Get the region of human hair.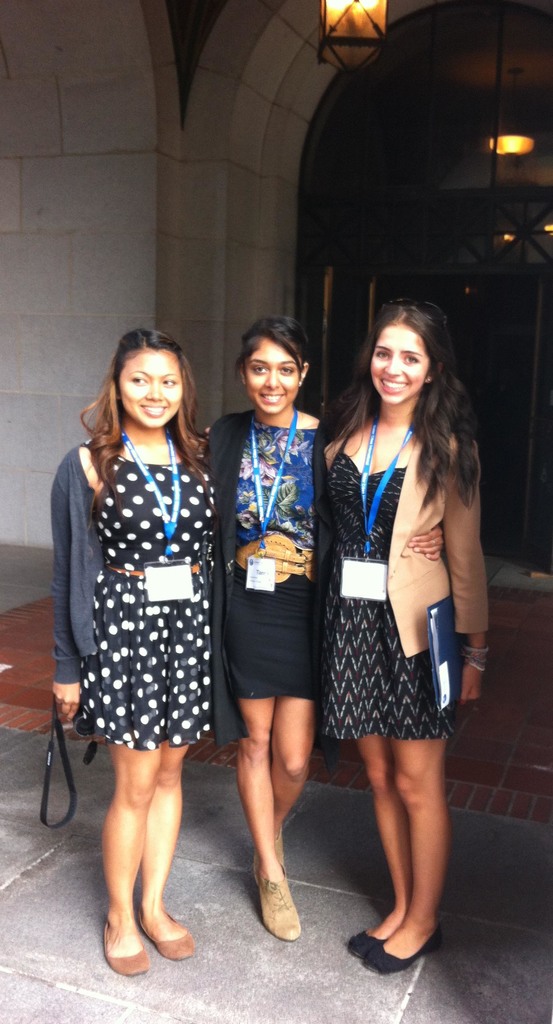
(left=236, top=316, right=312, bottom=393).
